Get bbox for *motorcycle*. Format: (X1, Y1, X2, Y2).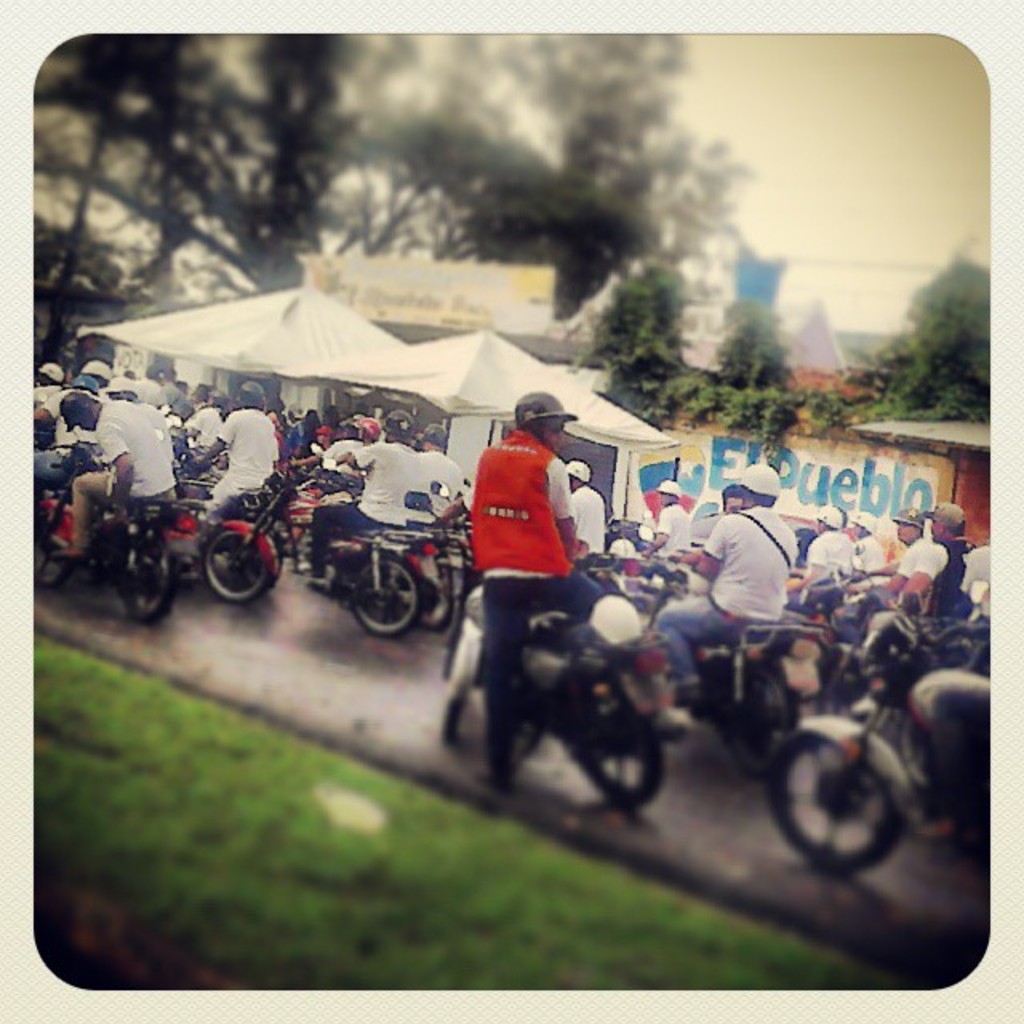
(763, 614, 995, 877).
